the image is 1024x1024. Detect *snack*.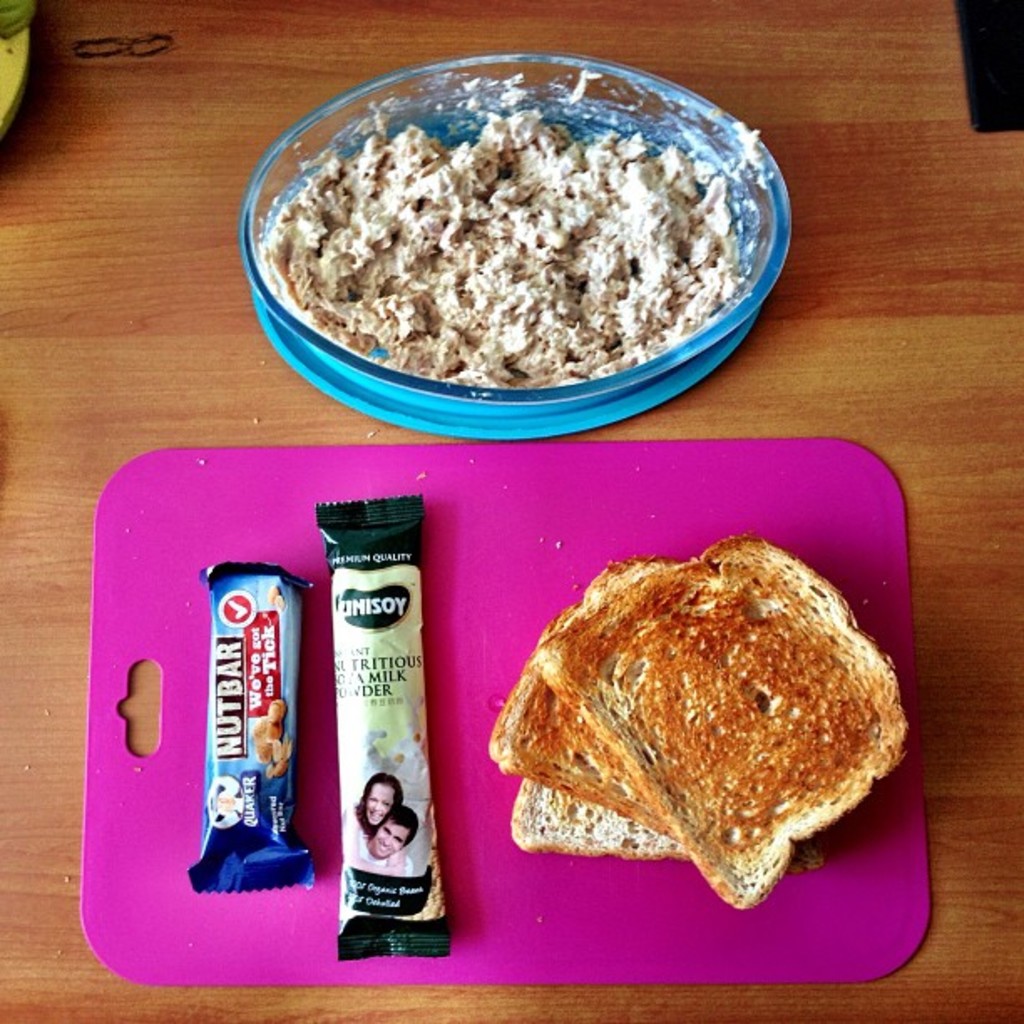
Detection: 256 102 750 353.
